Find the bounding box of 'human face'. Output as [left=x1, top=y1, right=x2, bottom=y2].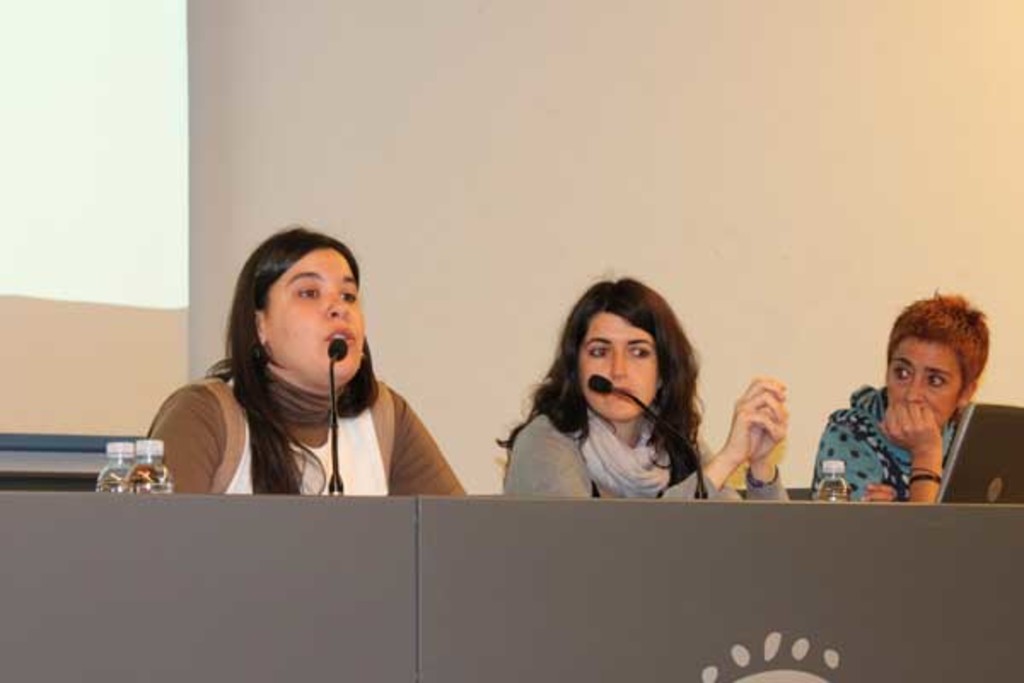
[left=265, top=251, right=362, bottom=379].
